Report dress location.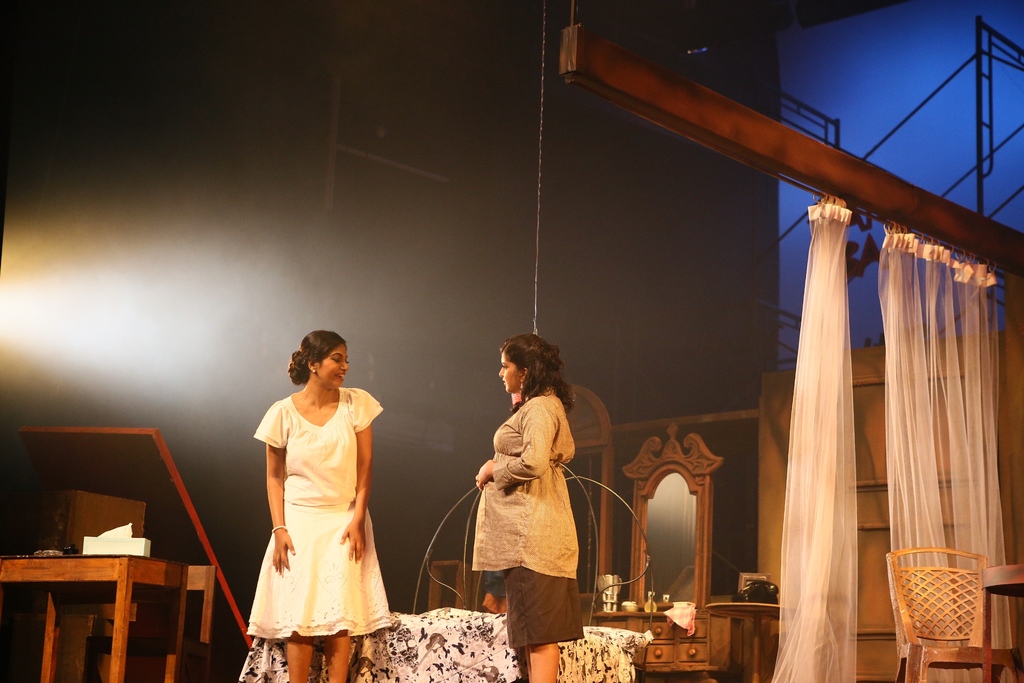
Report: l=469, t=384, r=586, b=650.
